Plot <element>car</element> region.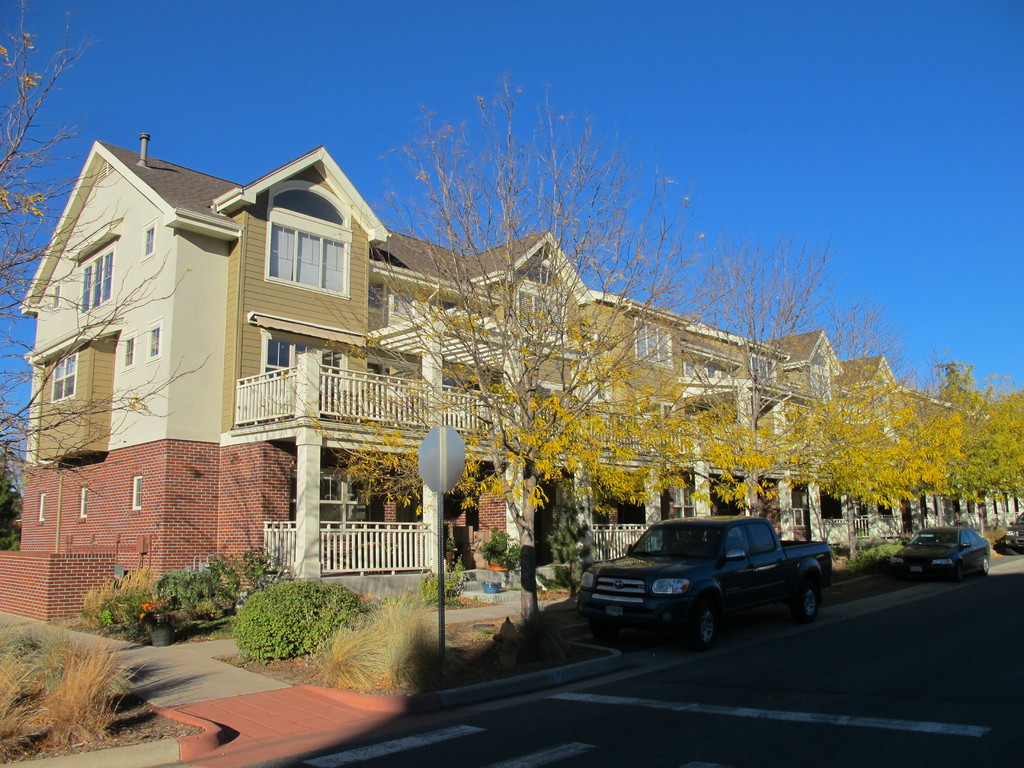
Plotted at (x1=890, y1=524, x2=992, y2=584).
